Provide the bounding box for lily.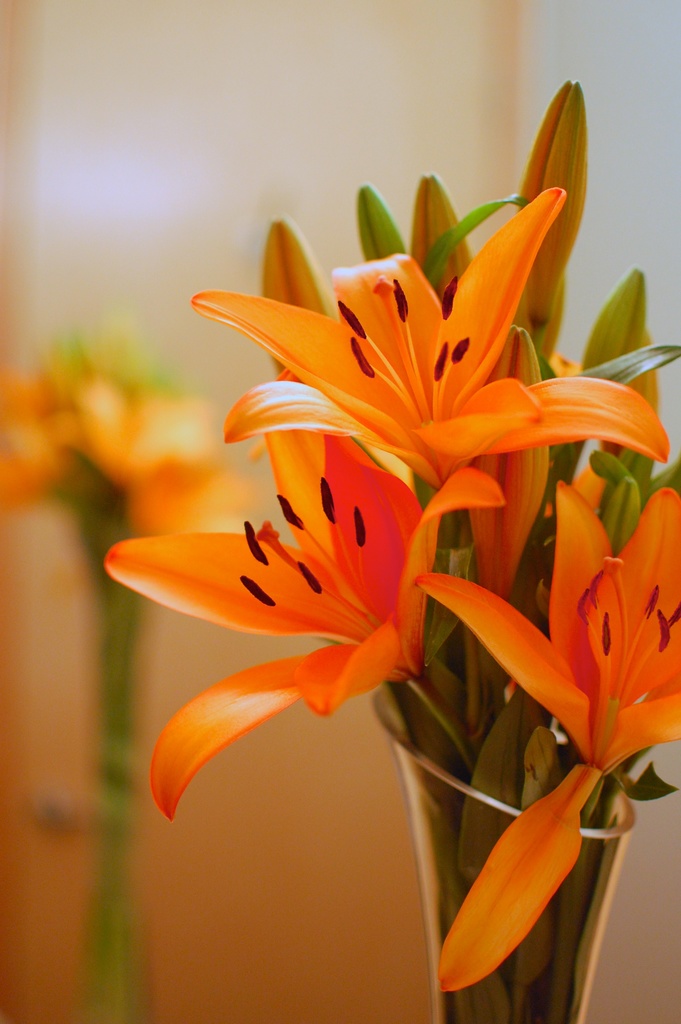
select_region(101, 365, 511, 827).
